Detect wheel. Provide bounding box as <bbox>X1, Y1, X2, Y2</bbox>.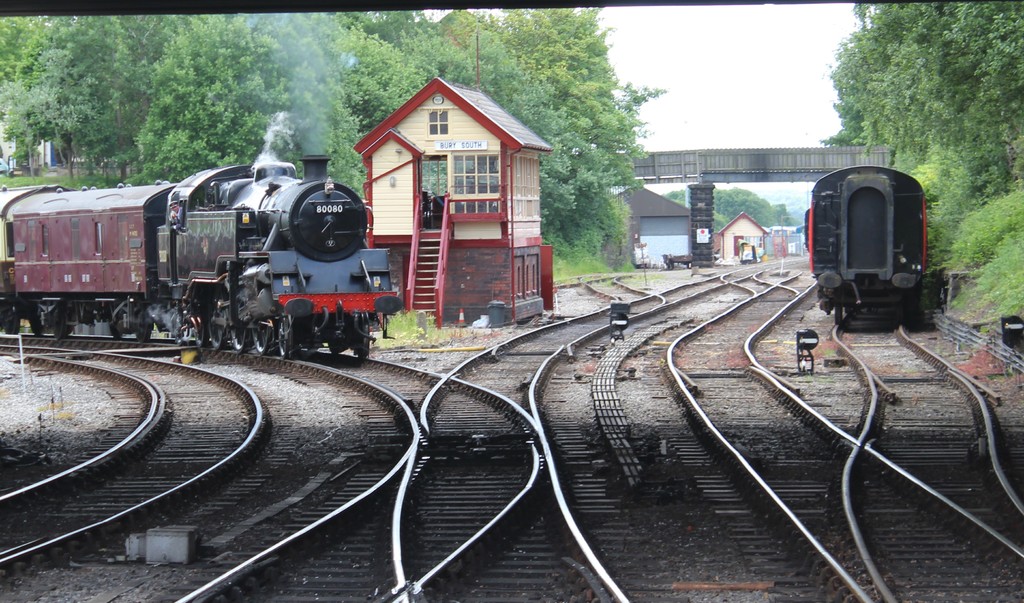
<bbox>54, 303, 65, 339</bbox>.
